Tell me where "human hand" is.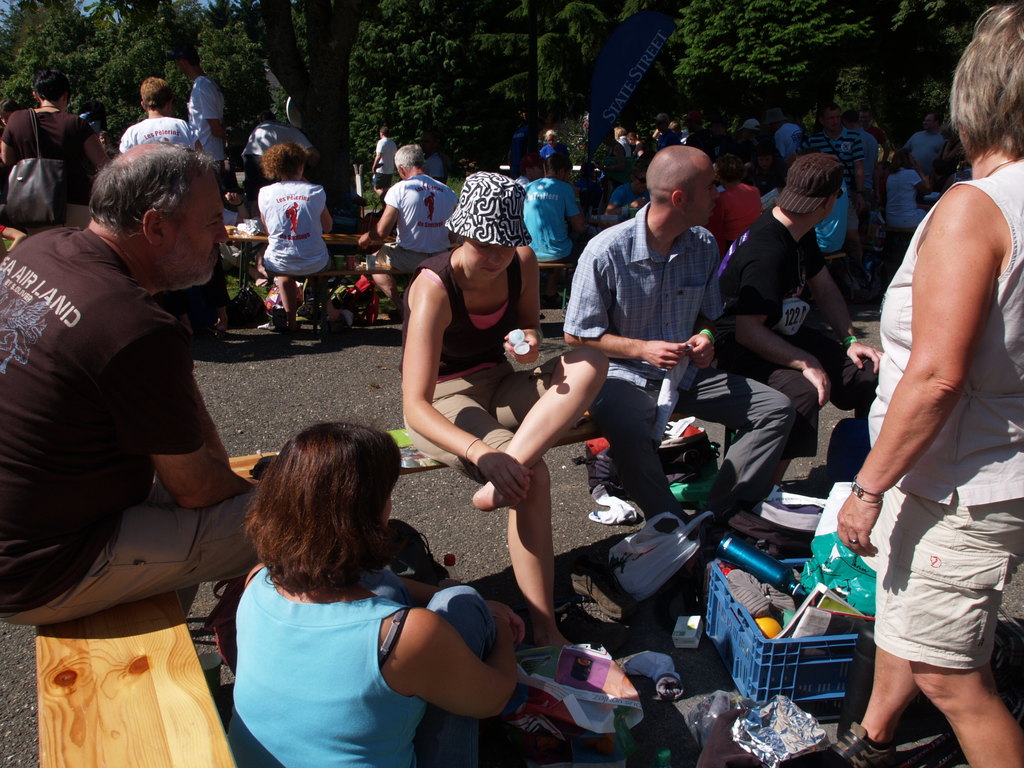
"human hand" is at [x1=356, y1=232, x2=372, y2=250].
